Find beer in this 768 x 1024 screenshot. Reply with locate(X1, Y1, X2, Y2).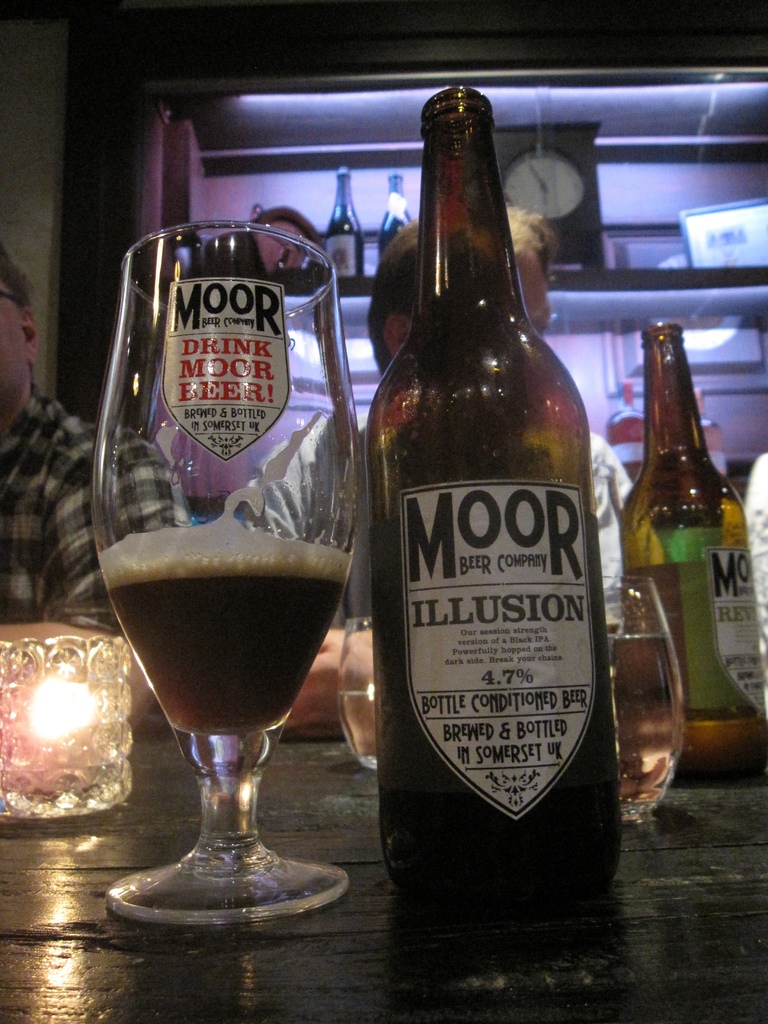
locate(593, 568, 680, 940).
